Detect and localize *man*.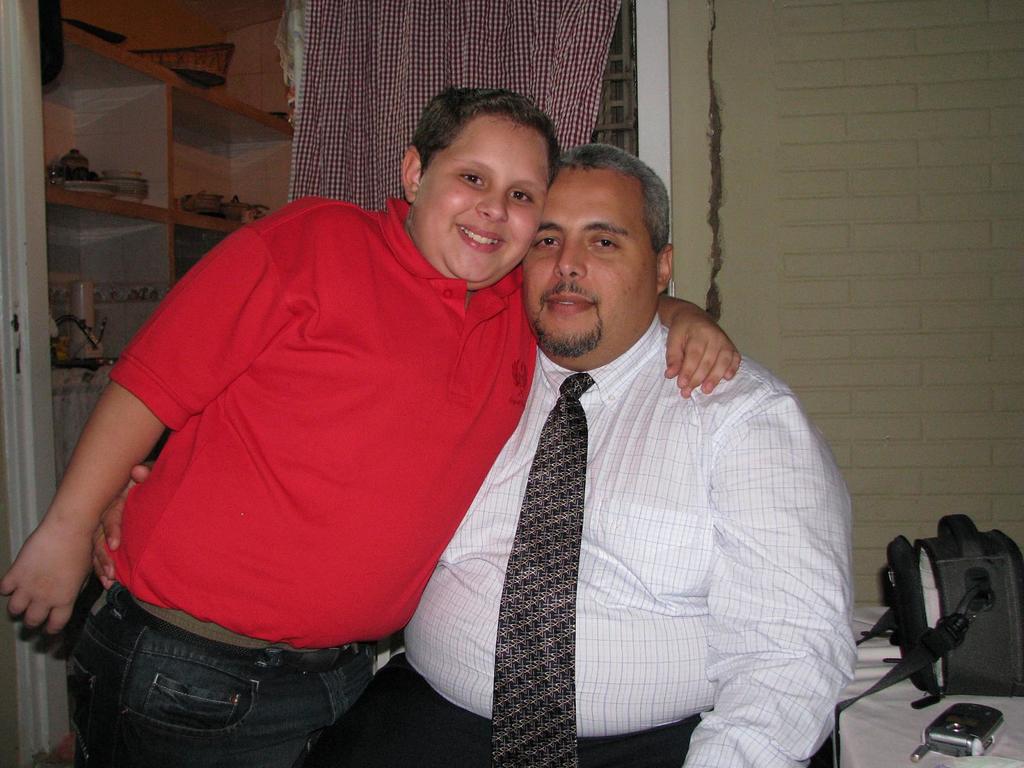
Localized at (x1=0, y1=80, x2=741, y2=767).
